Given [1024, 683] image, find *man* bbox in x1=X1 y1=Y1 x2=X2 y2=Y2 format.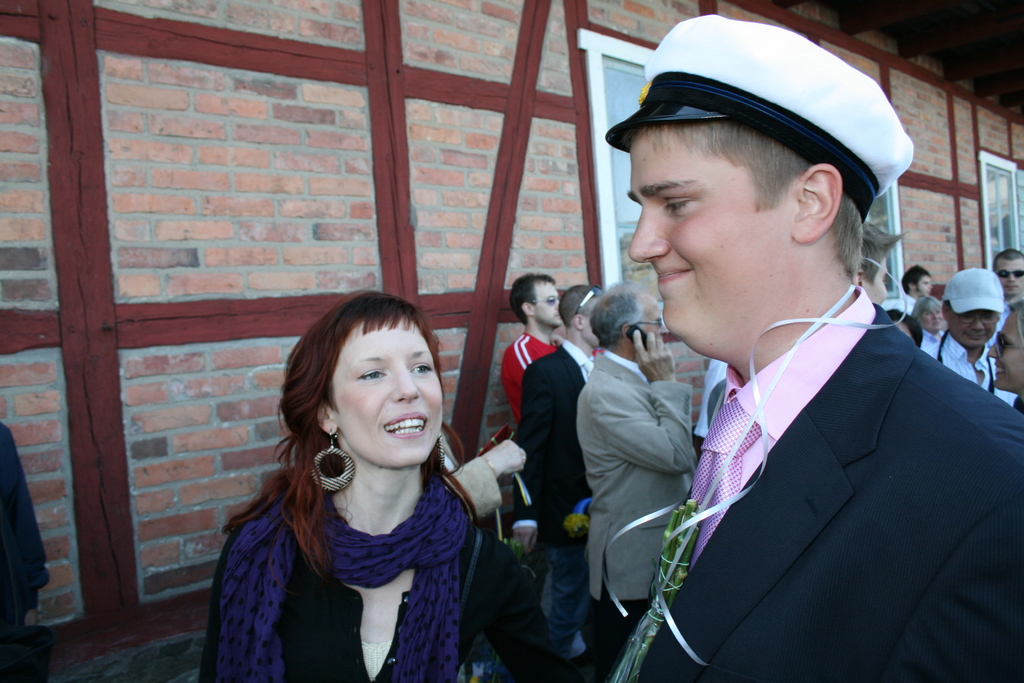
x1=858 y1=217 x2=904 y2=307.
